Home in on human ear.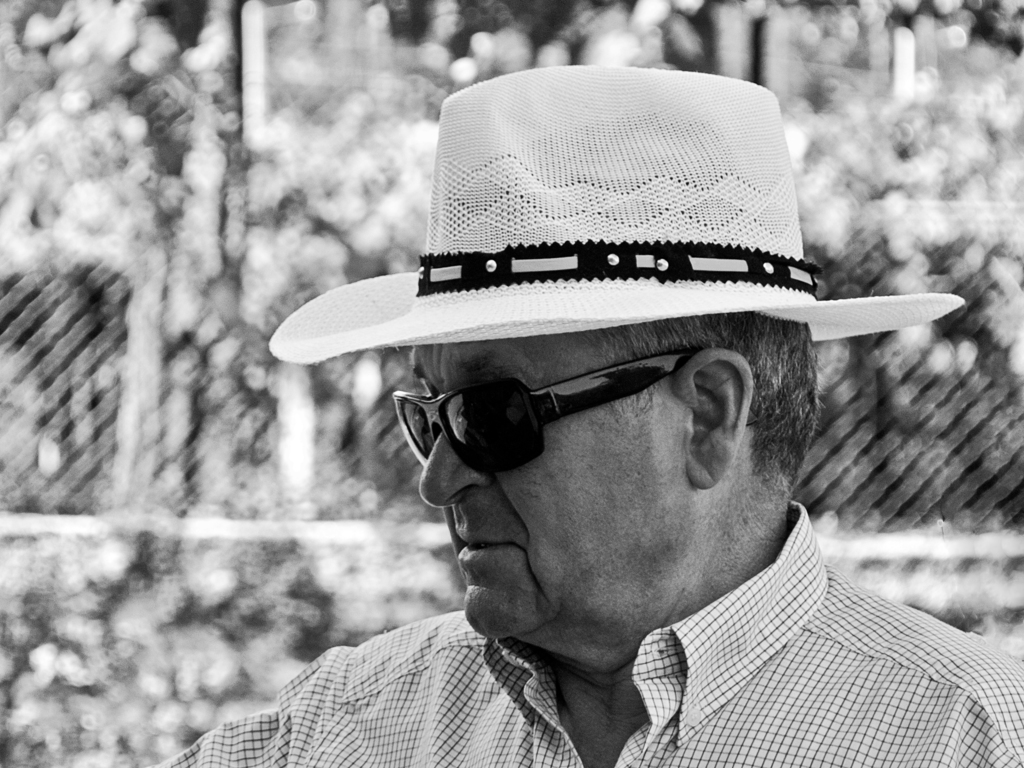
Homed in at crop(681, 349, 755, 488).
